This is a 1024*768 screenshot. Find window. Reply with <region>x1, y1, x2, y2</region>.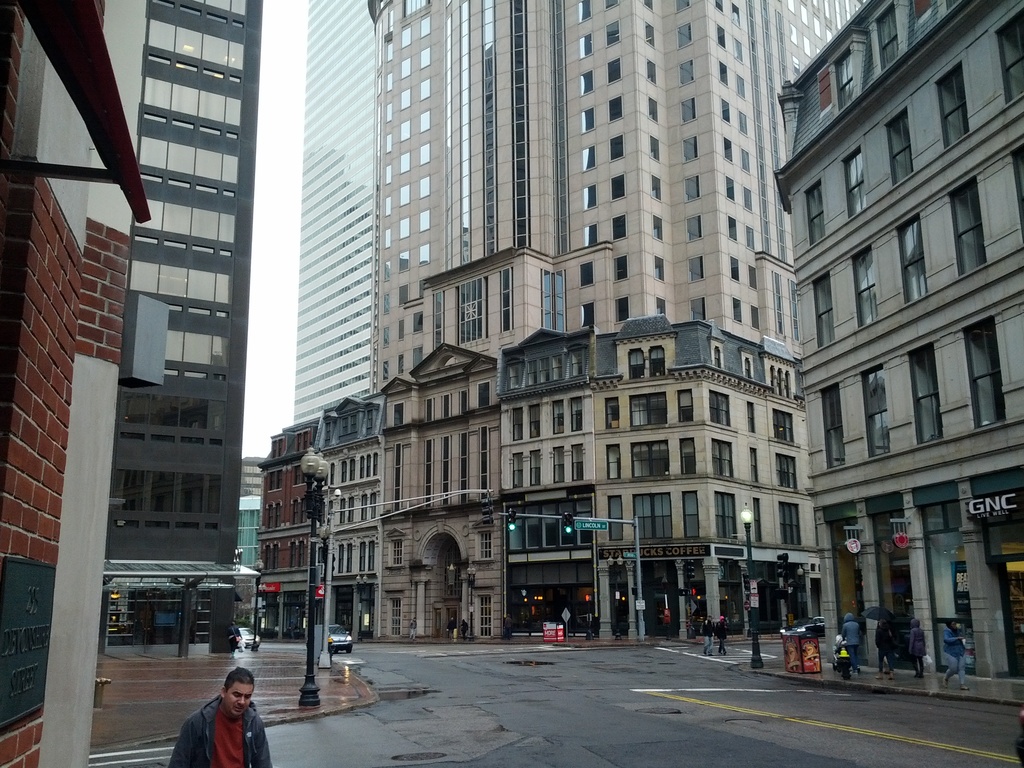
<region>780, 502, 799, 543</region>.
